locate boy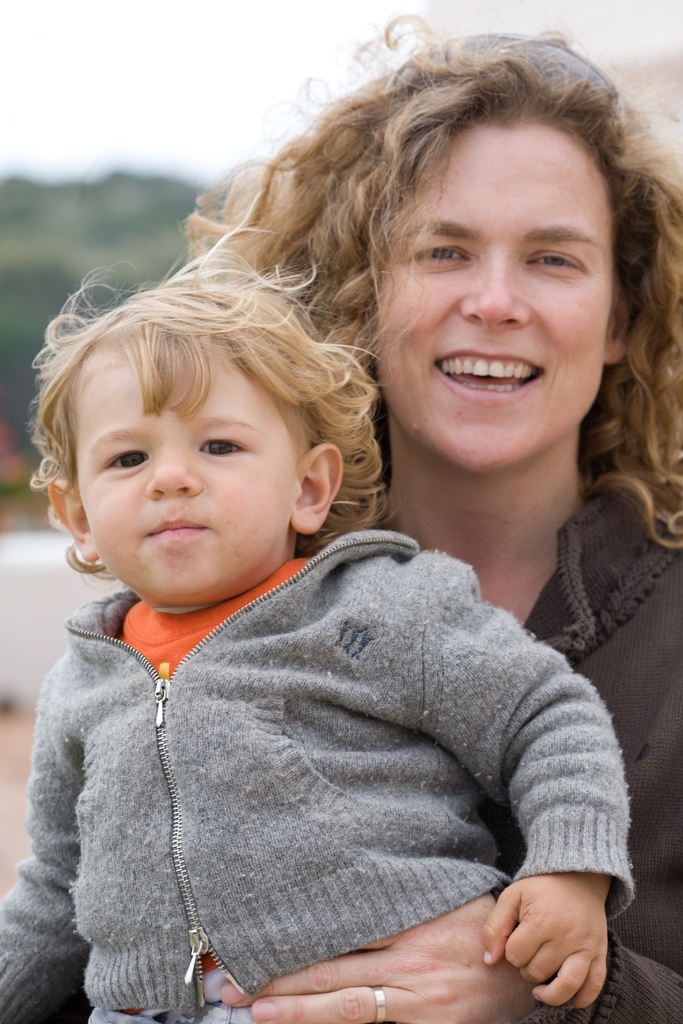
rect(0, 251, 634, 1023)
